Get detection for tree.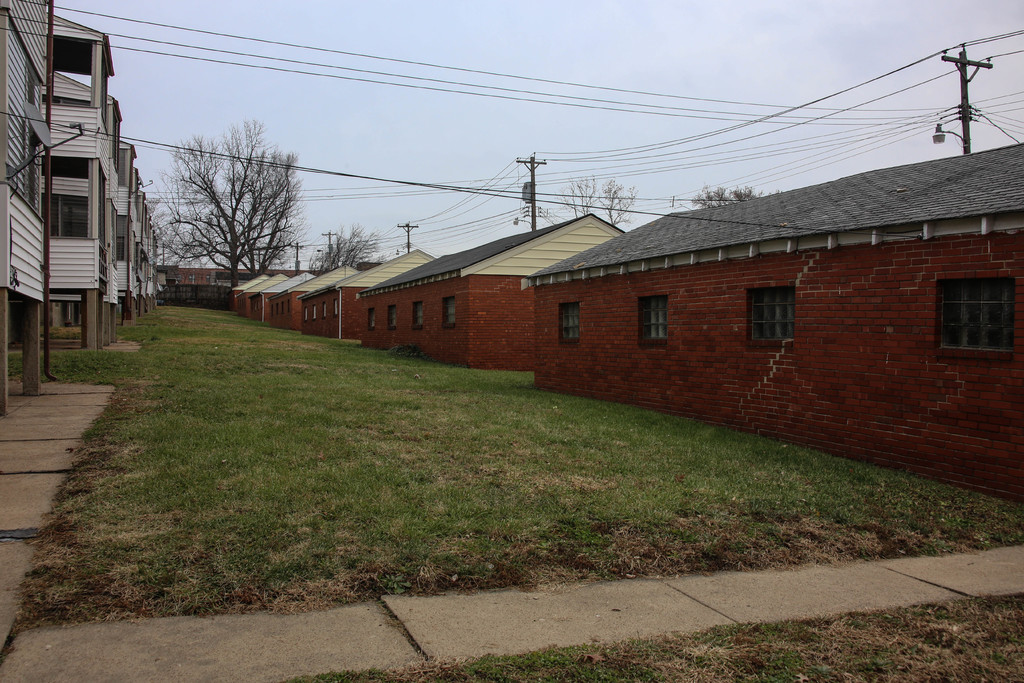
Detection: <box>688,181,756,208</box>.
